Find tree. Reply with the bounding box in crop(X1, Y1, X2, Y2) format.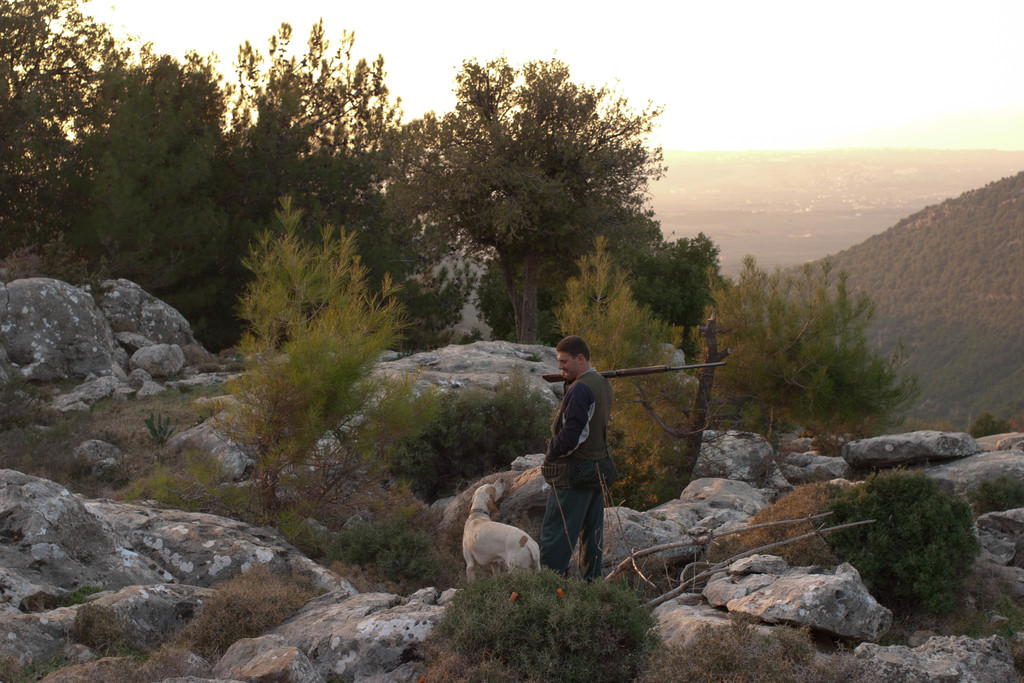
crop(719, 231, 951, 432).
